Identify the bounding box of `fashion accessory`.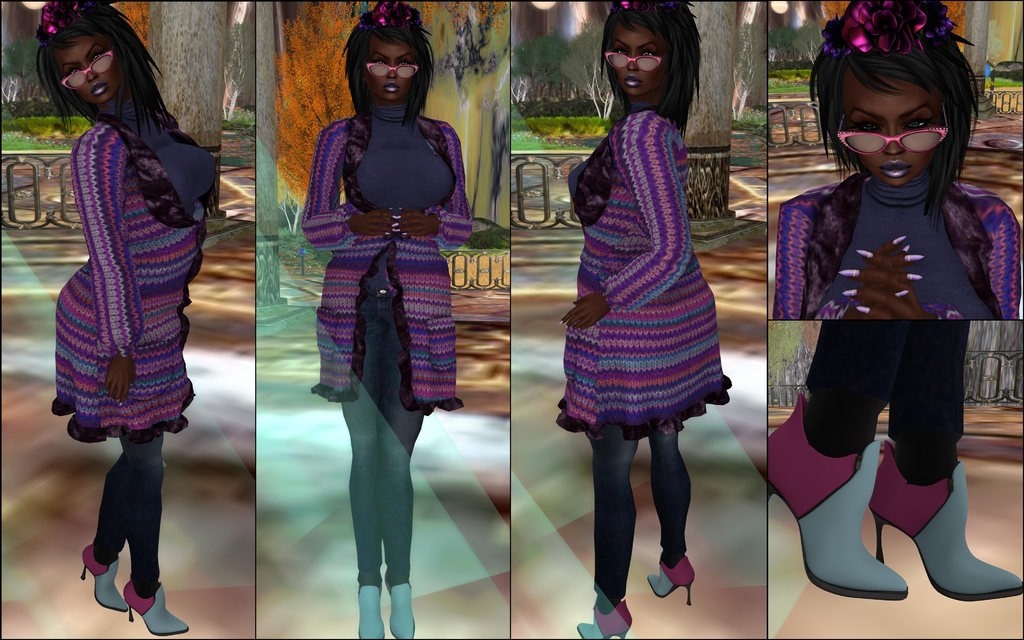
{"x1": 835, "y1": 104, "x2": 950, "y2": 159}.
